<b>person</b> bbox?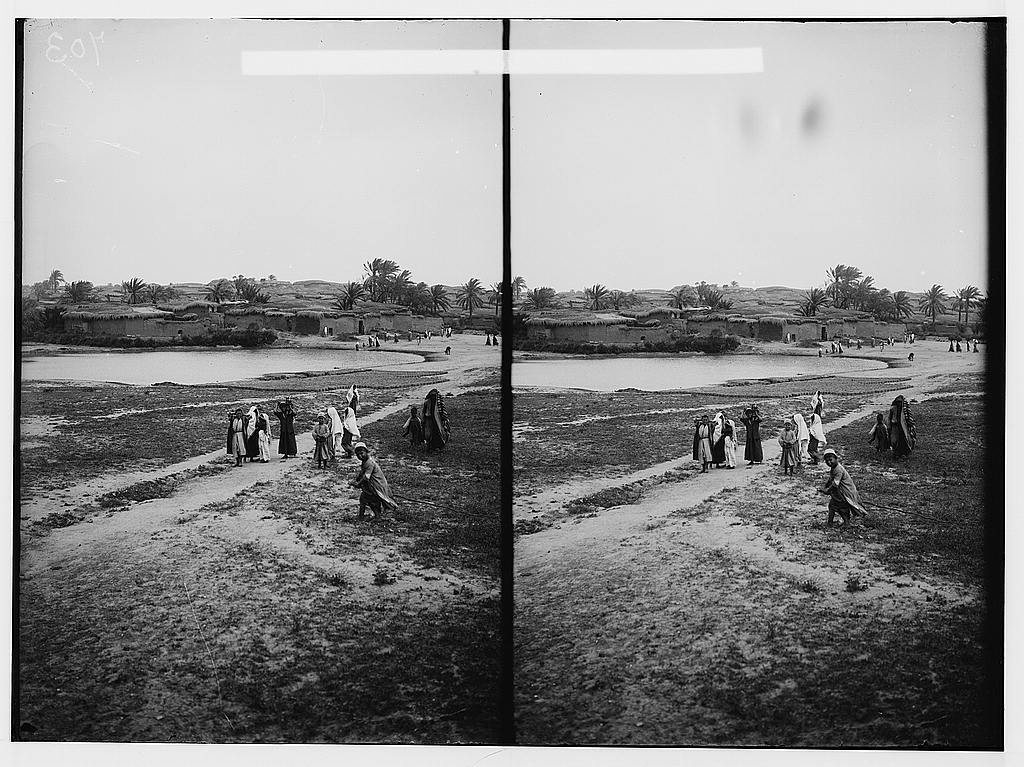
[x1=423, y1=388, x2=454, y2=450]
